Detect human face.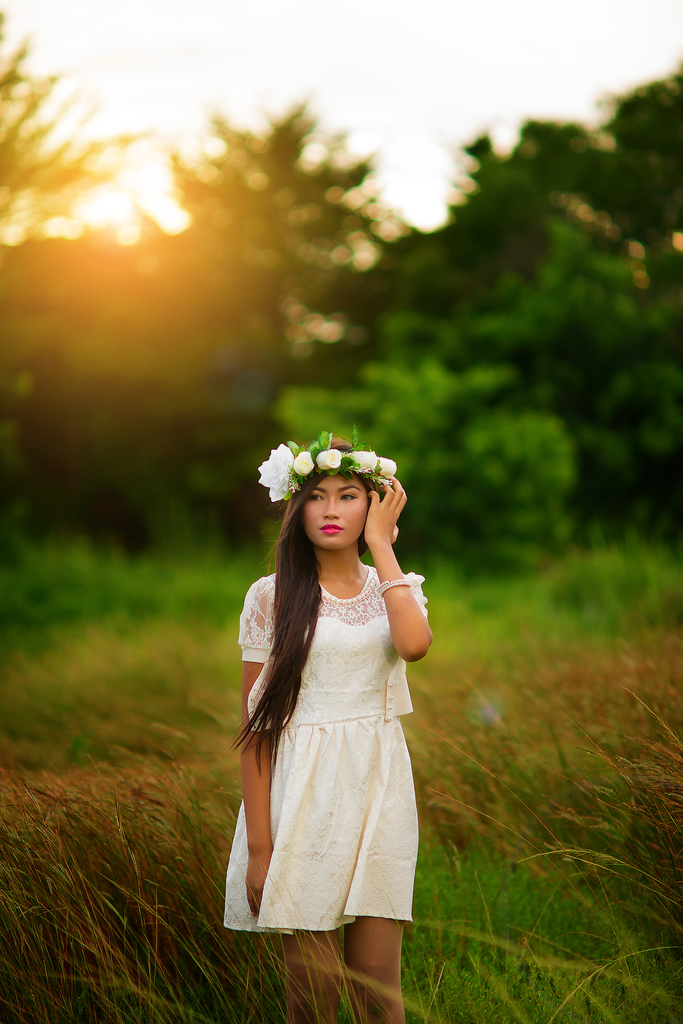
Detected at [297, 474, 368, 543].
